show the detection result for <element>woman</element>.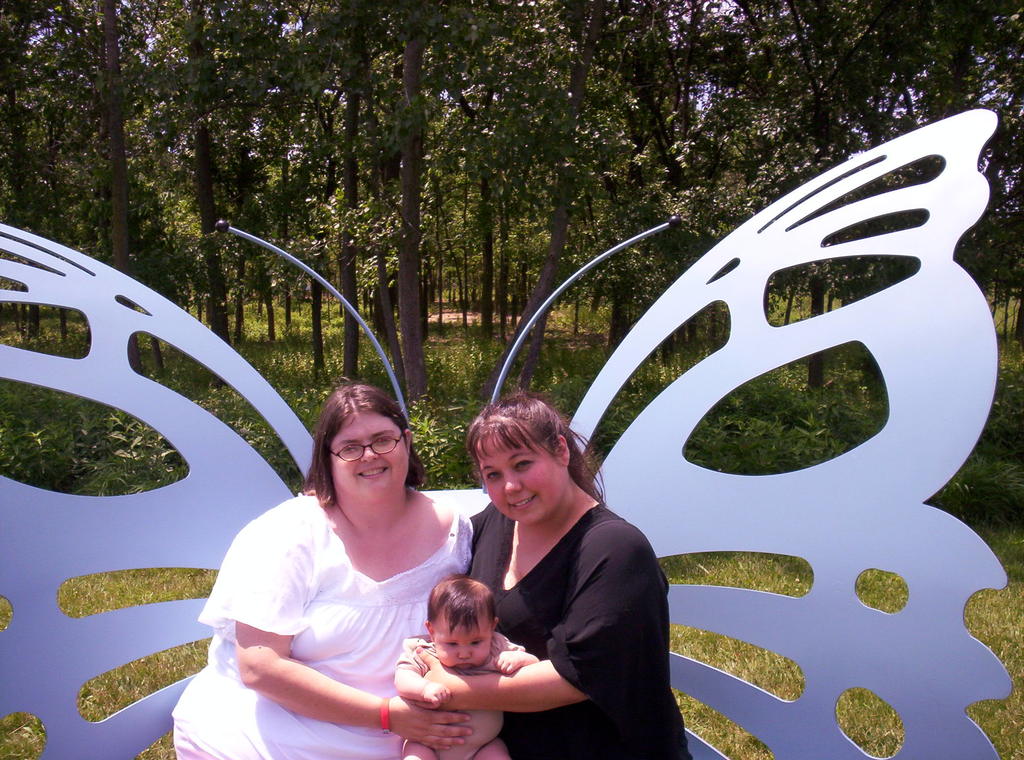
<box>406,390,700,759</box>.
